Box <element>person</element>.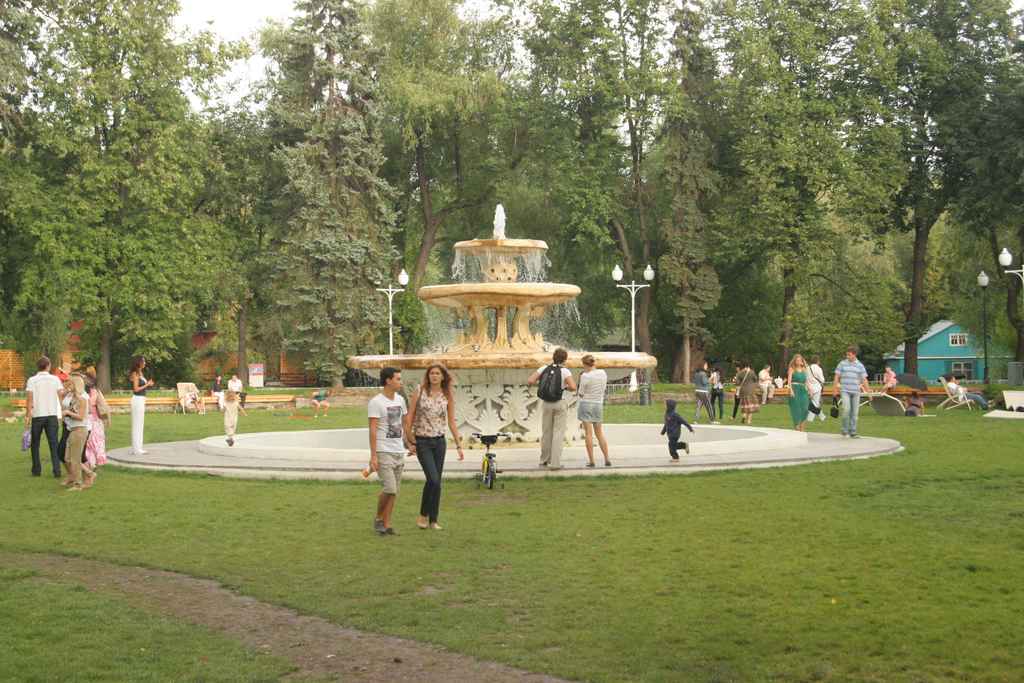
x1=938, y1=373, x2=999, y2=415.
